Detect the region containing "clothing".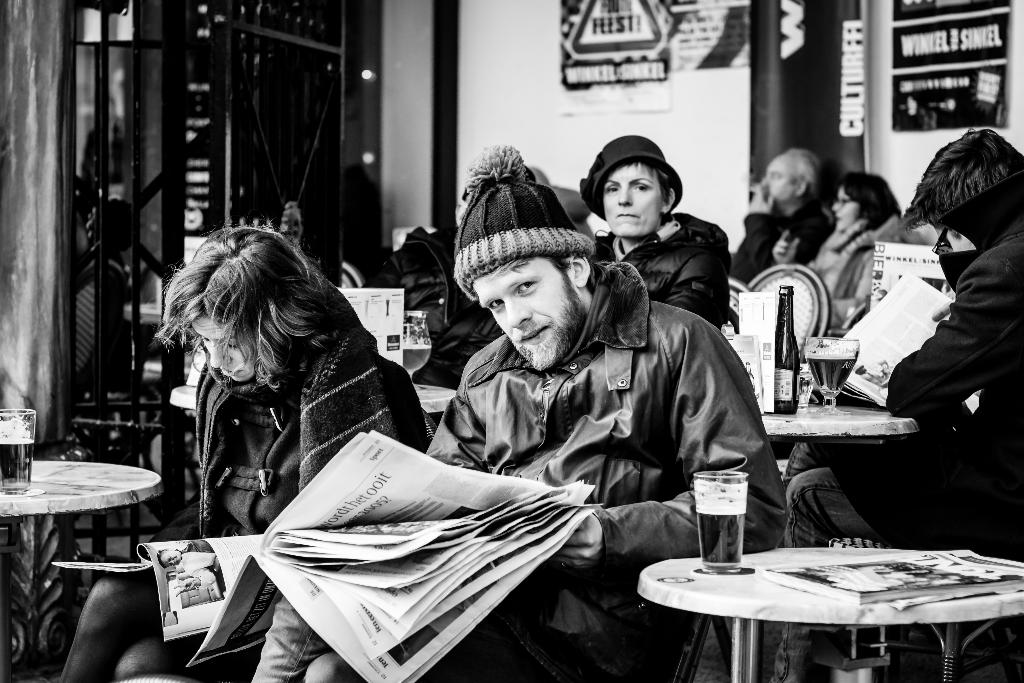
BBox(770, 169, 1023, 681).
